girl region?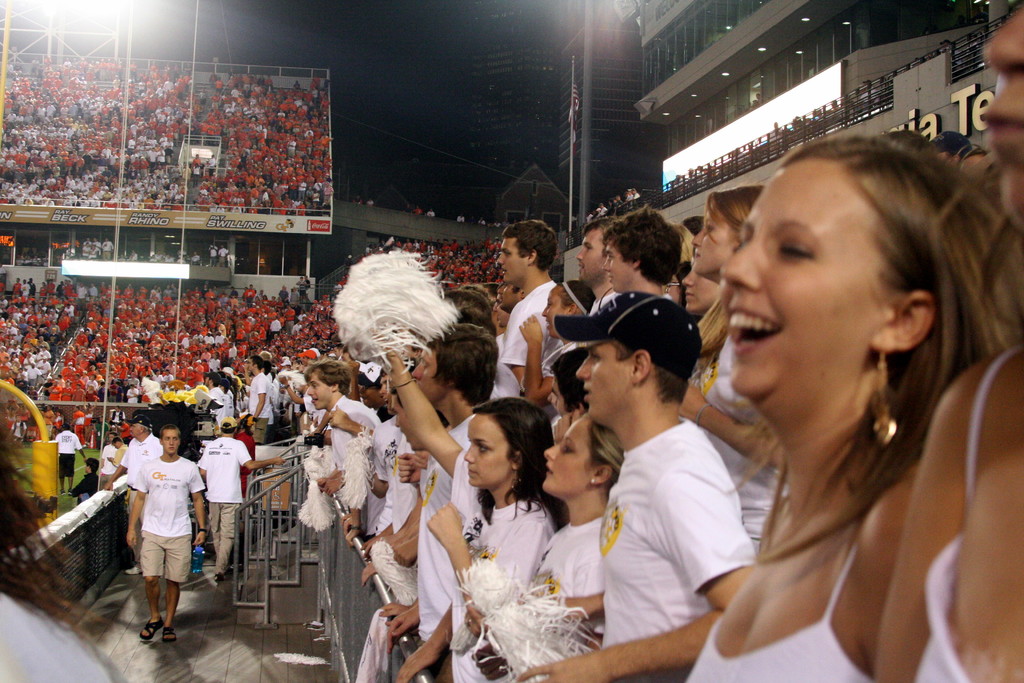
395/397/563/682
